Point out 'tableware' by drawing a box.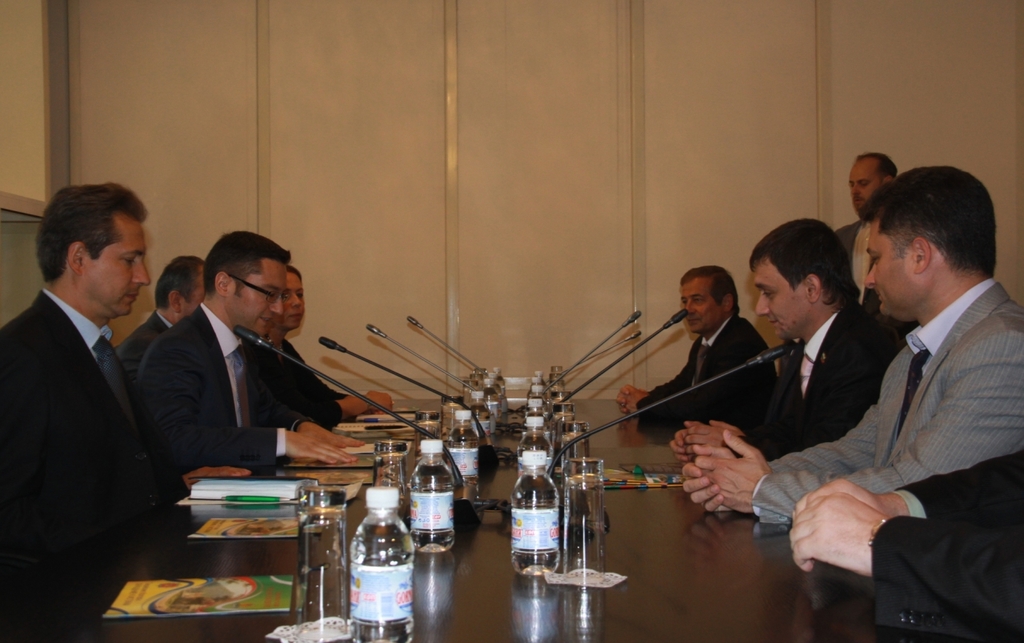
564/461/606/585.
